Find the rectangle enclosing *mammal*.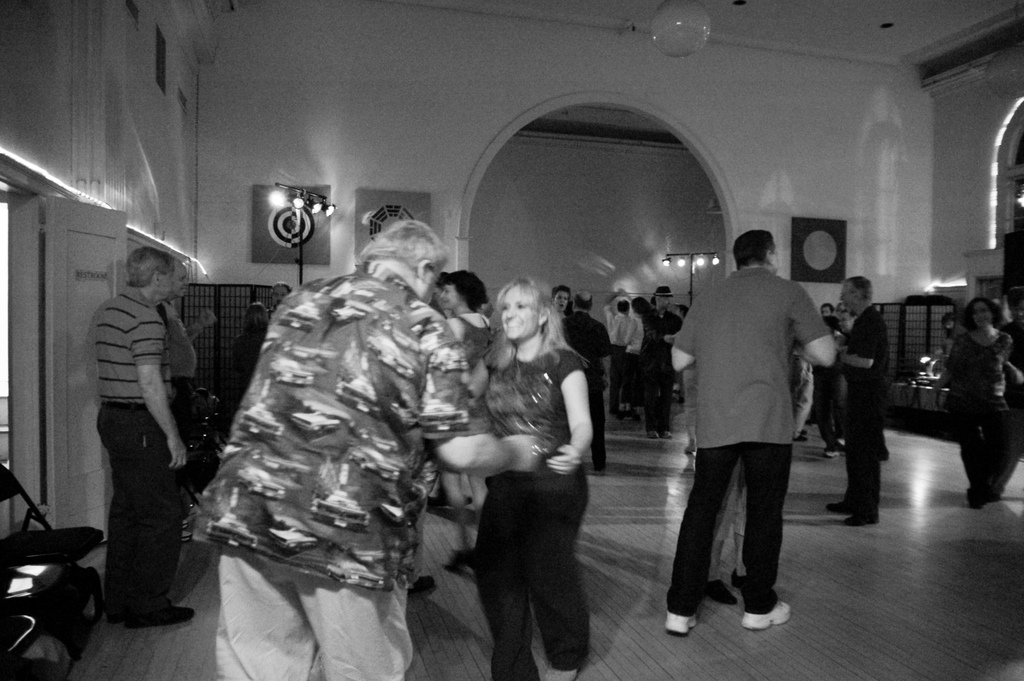
[x1=626, y1=296, x2=653, y2=417].
